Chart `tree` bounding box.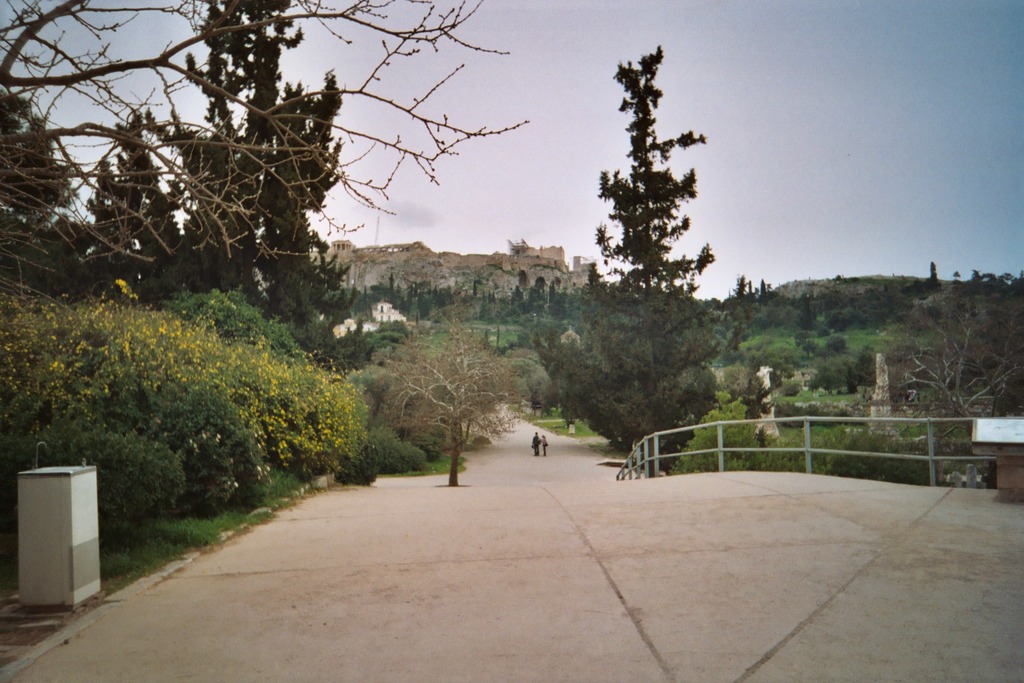
Charted: {"left": 573, "top": 17, "right": 741, "bottom": 469}.
